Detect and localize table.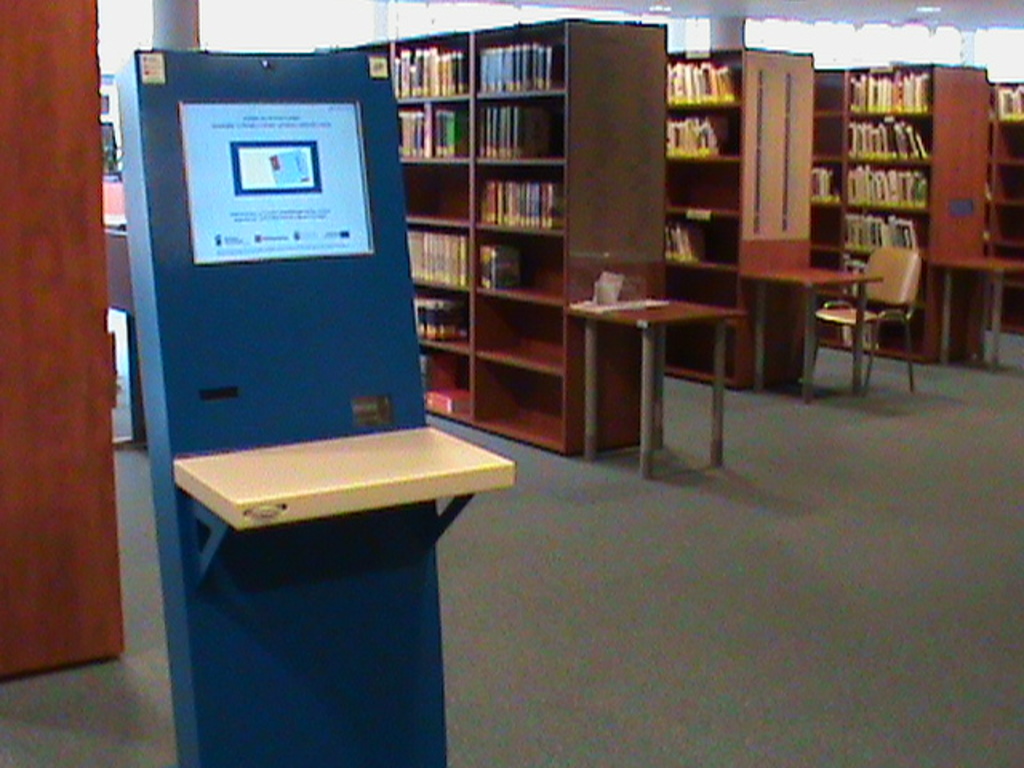
Localized at box(747, 267, 886, 400).
